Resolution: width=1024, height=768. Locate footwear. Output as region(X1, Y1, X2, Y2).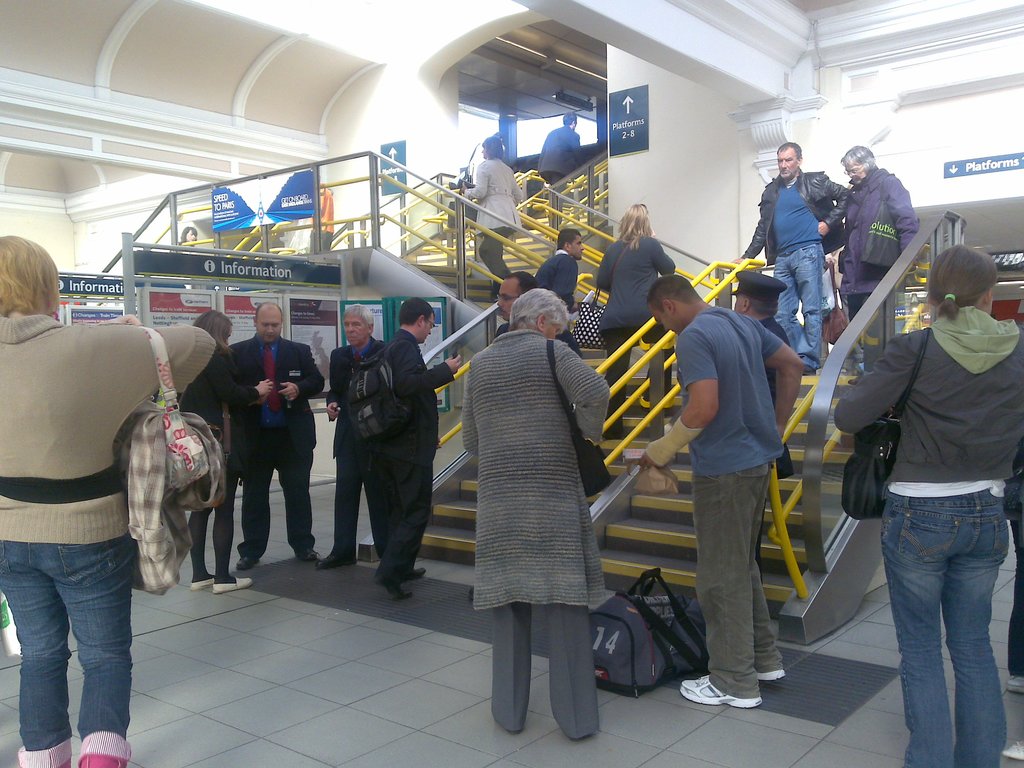
region(755, 664, 787, 679).
